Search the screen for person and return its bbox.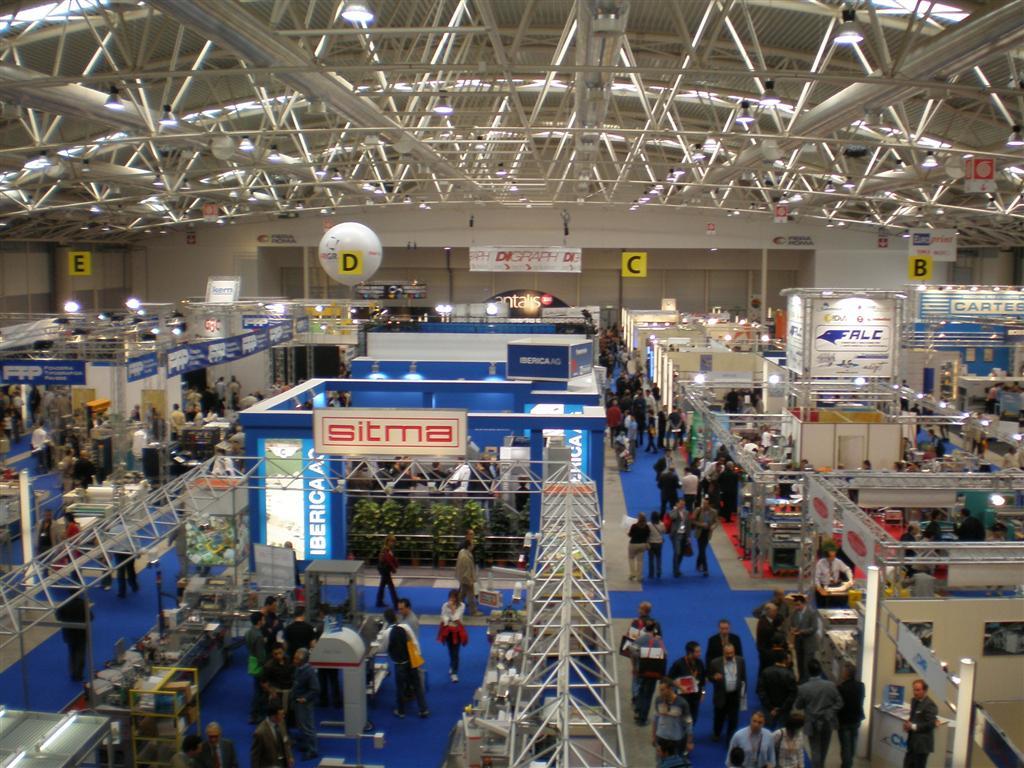
Found: bbox(658, 636, 712, 735).
